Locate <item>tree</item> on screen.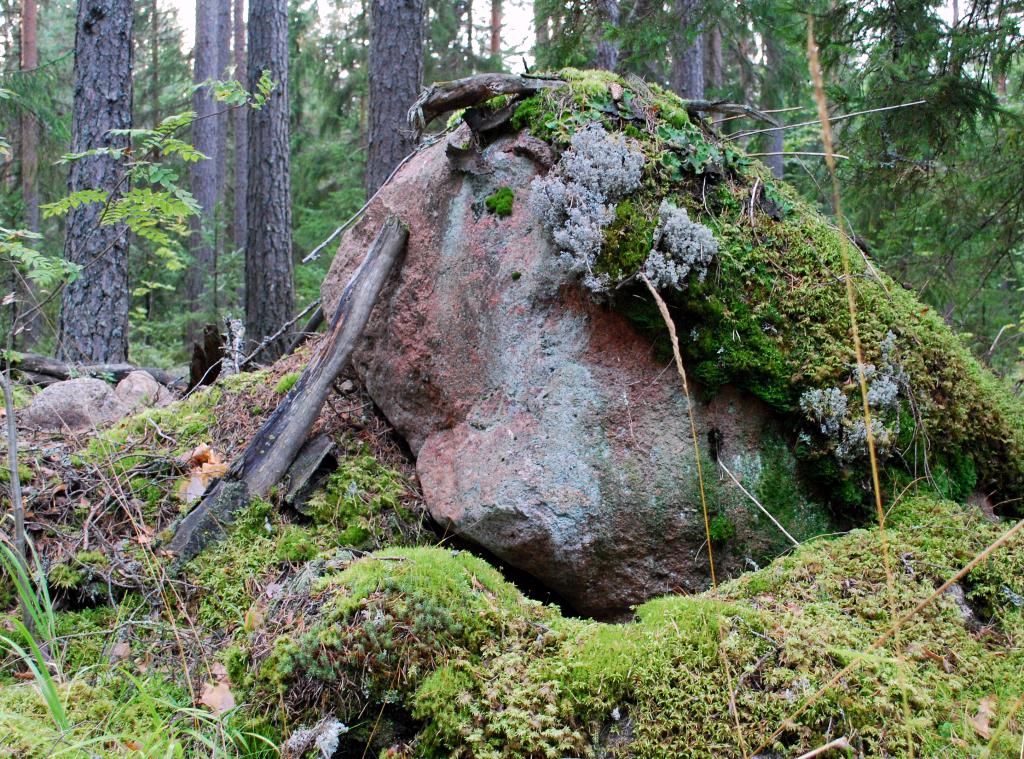
On screen at rect(37, 0, 158, 378).
